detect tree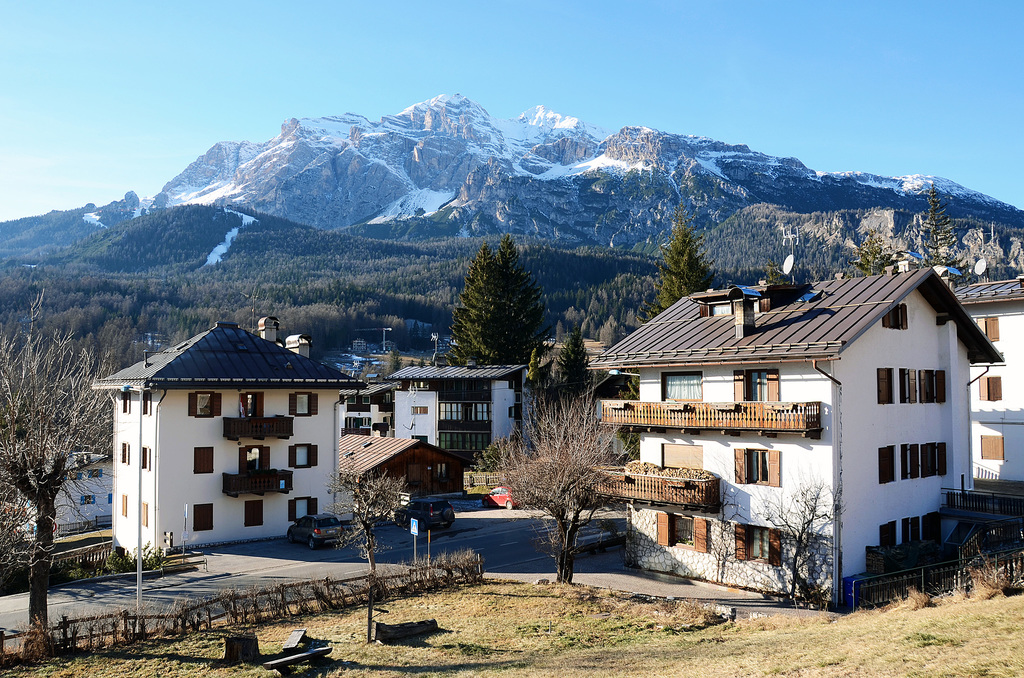
select_region(909, 180, 968, 275)
